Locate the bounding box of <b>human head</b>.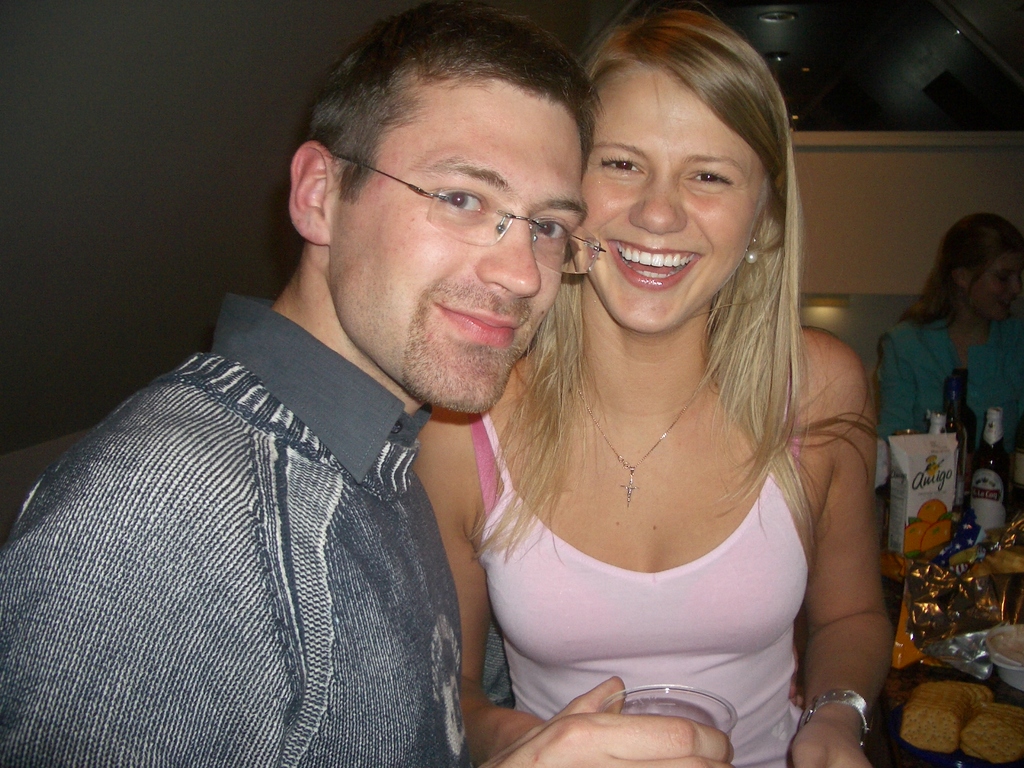
Bounding box: bbox(578, 8, 790, 336).
